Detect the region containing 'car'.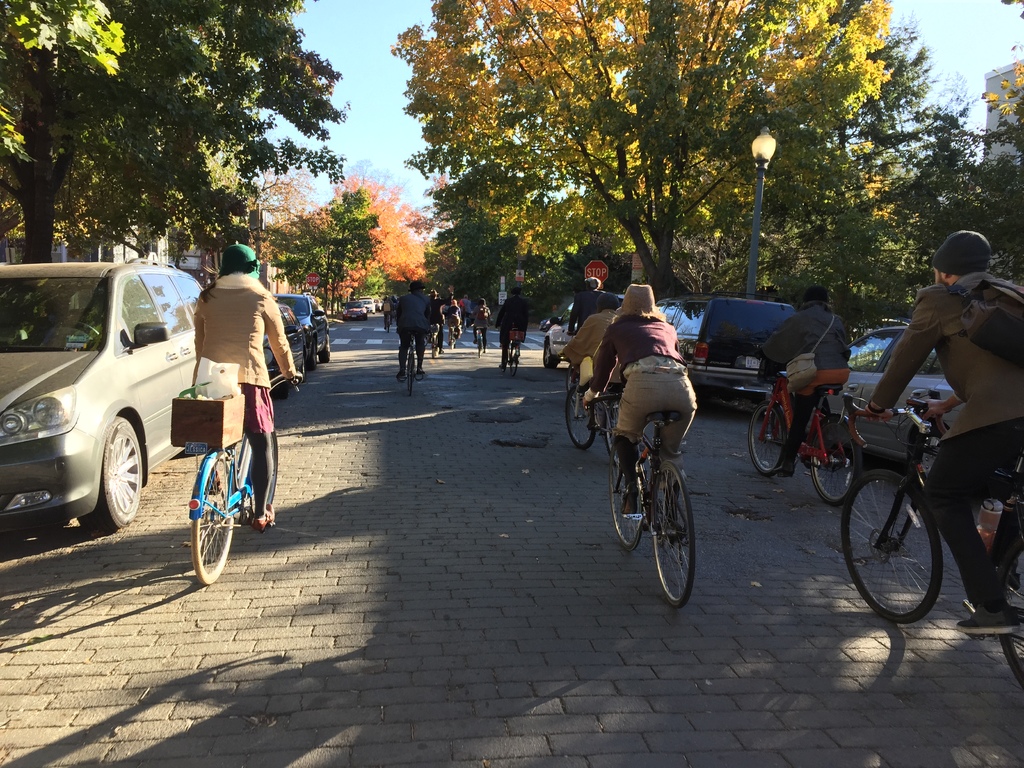
[263,299,306,388].
